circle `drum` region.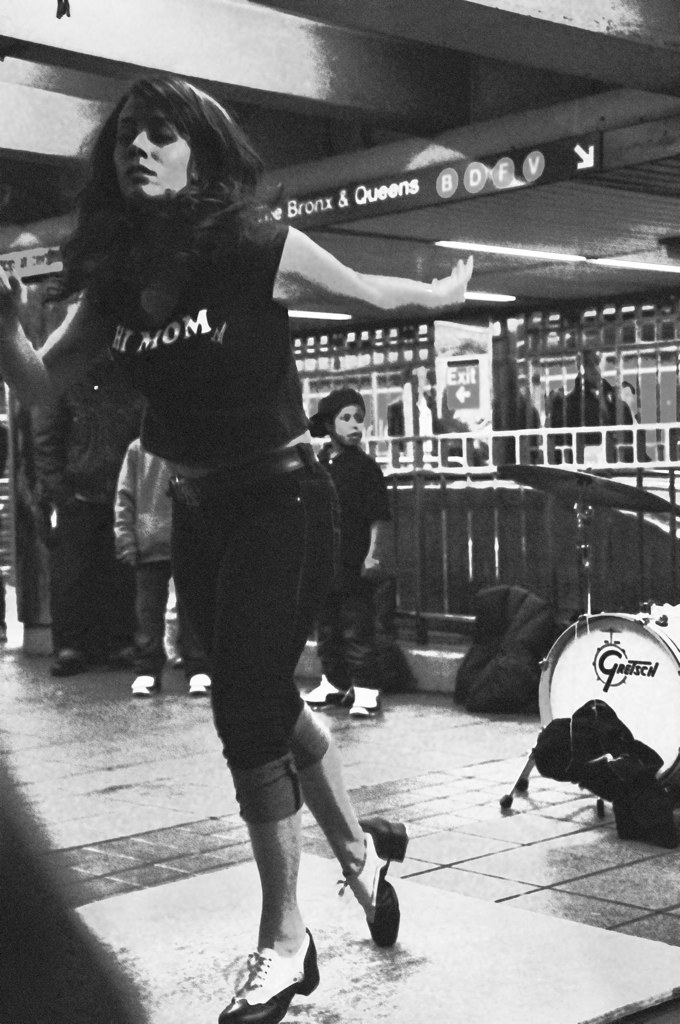
Region: (530, 584, 673, 773).
